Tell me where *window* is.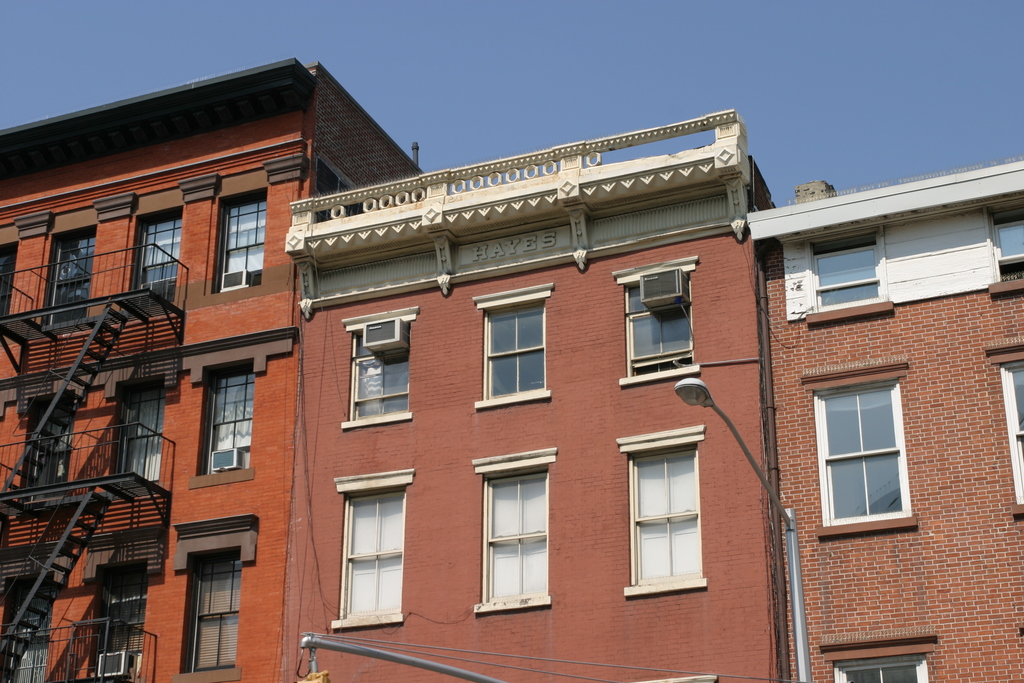
*window* is at {"x1": 188, "y1": 549, "x2": 247, "y2": 675}.
